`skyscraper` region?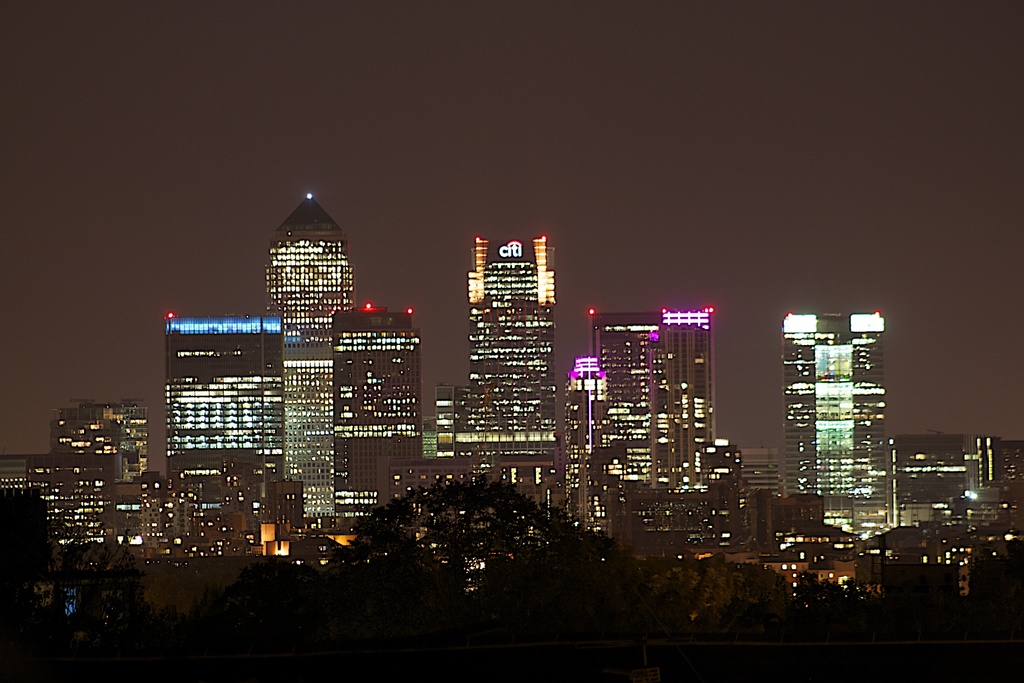
x1=267, y1=192, x2=359, y2=529
